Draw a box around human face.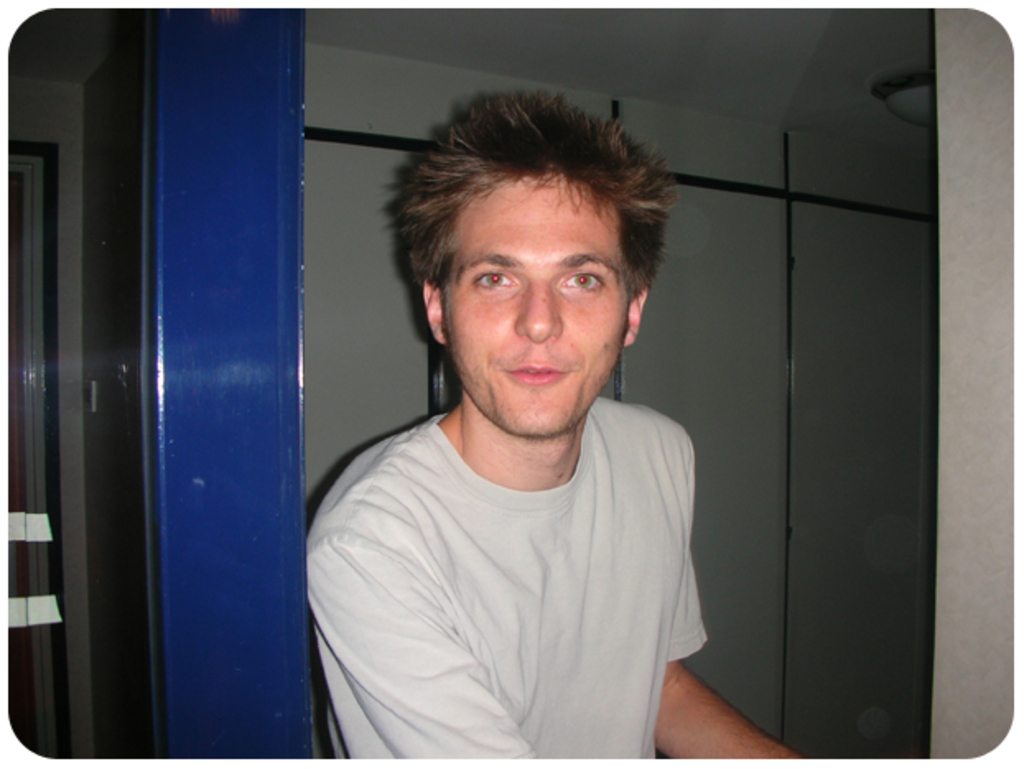
bbox=[441, 173, 629, 445].
